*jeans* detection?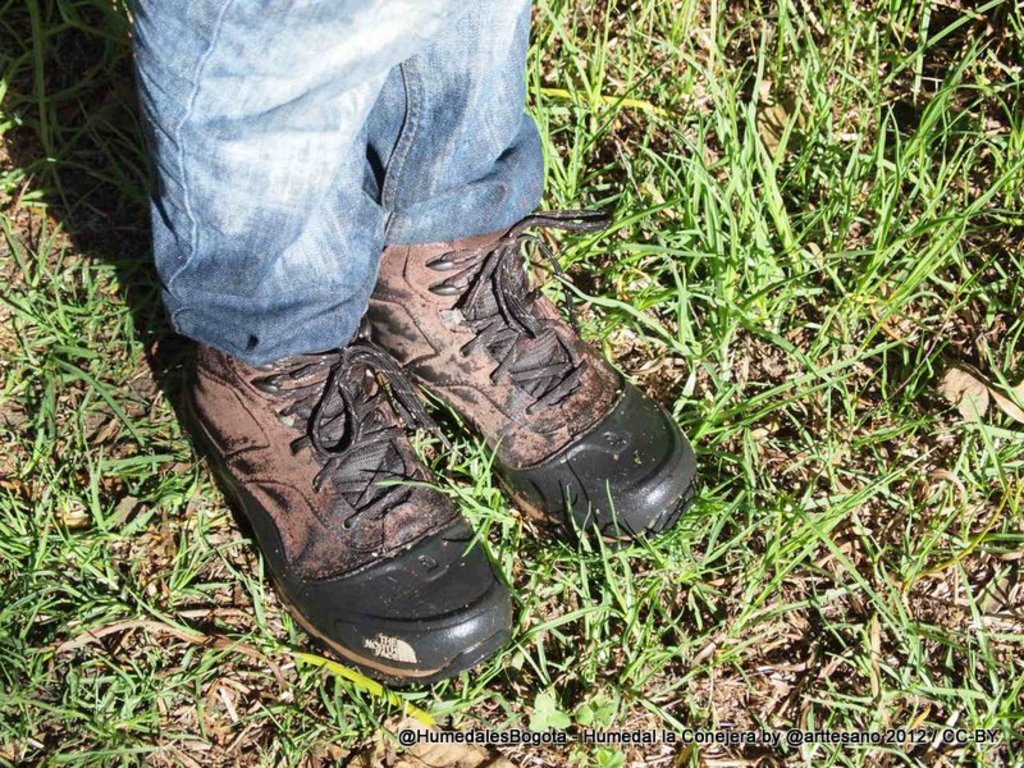
bbox(134, 44, 563, 384)
